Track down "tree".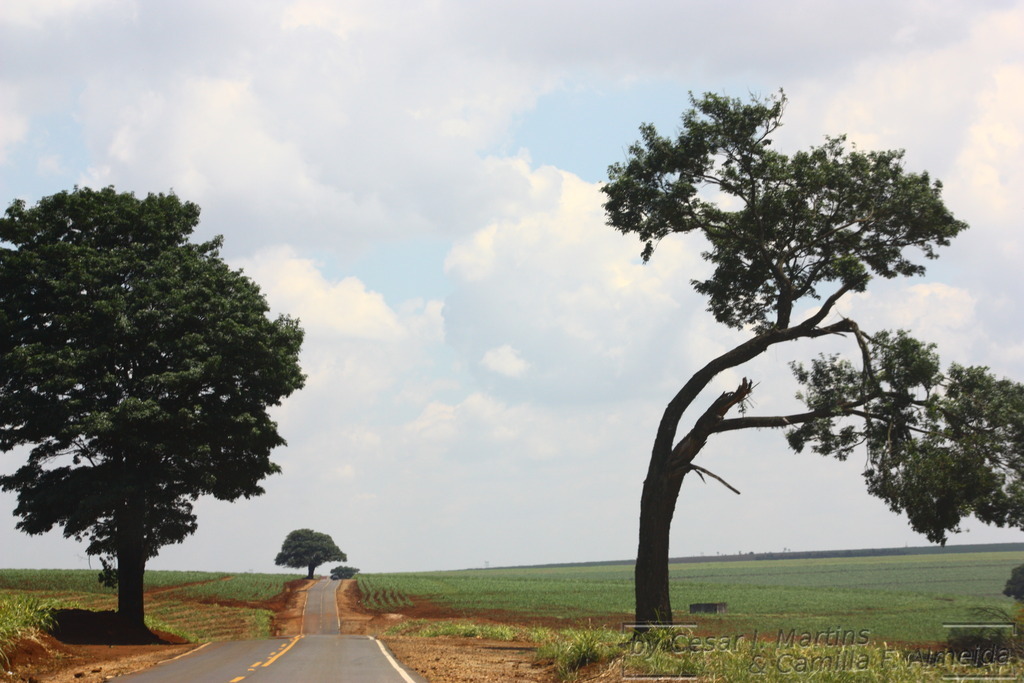
Tracked to [272, 522, 355, 578].
